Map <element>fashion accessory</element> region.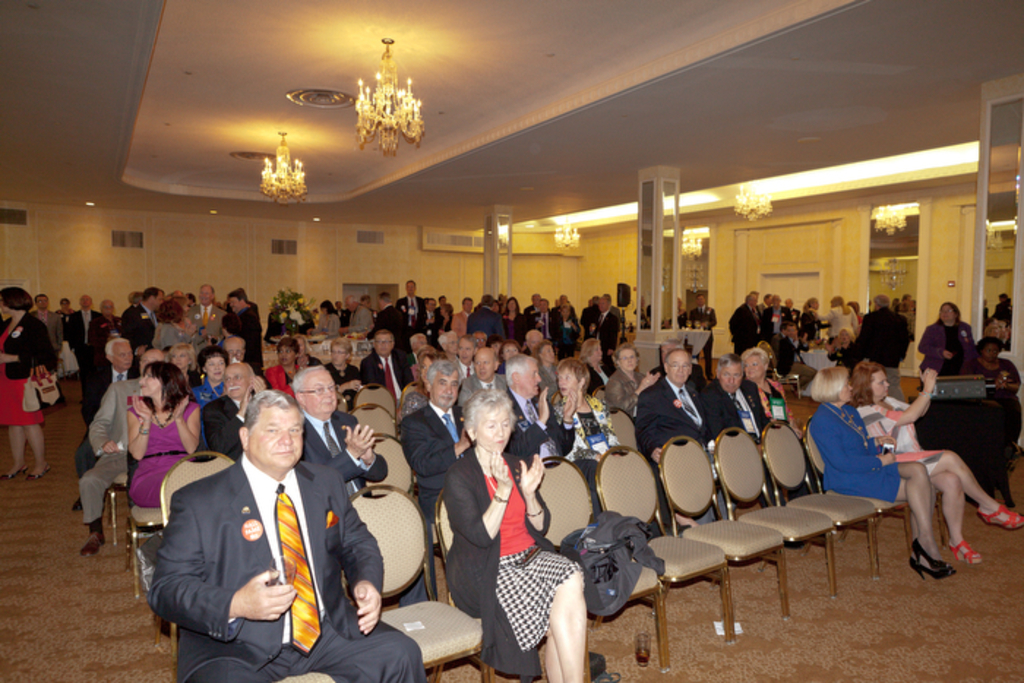
Mapped to region(152, 410, 174, 427).
